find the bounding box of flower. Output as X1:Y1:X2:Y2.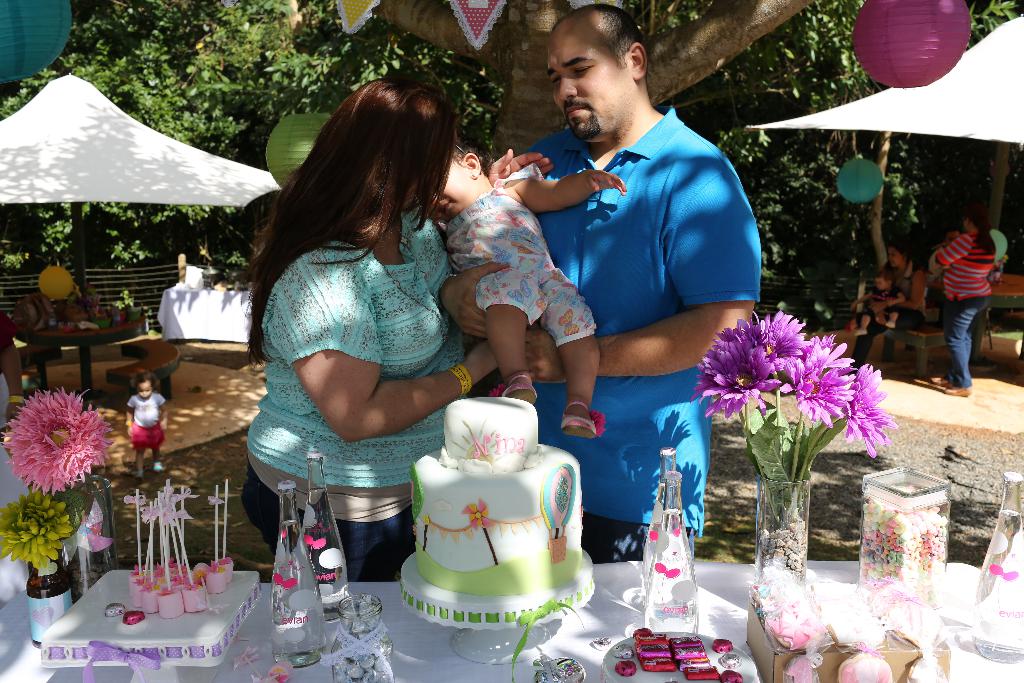
13:393:98:507.
